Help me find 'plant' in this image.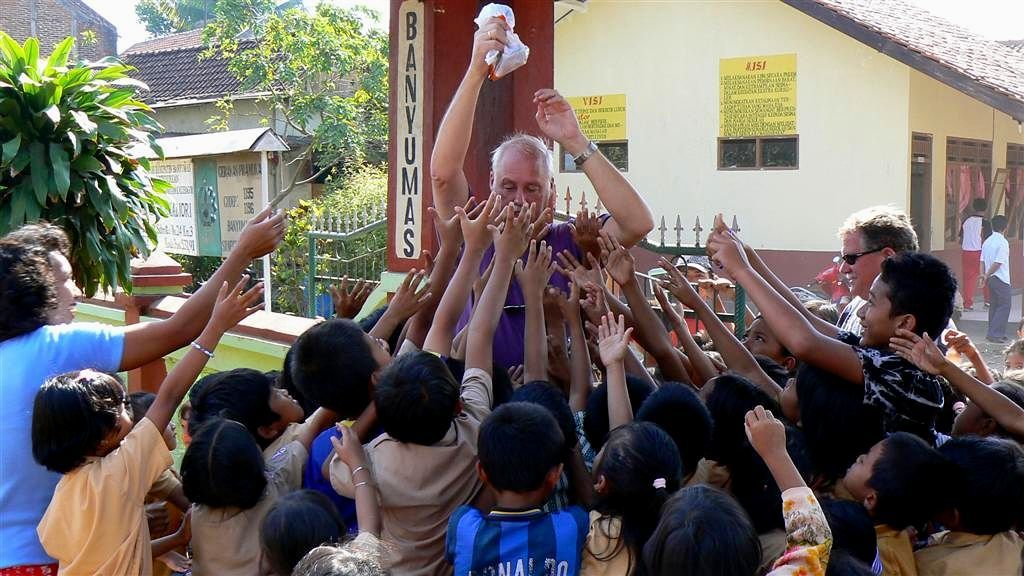
Found it: [left=170, top=245, right=260, bottom=298].
